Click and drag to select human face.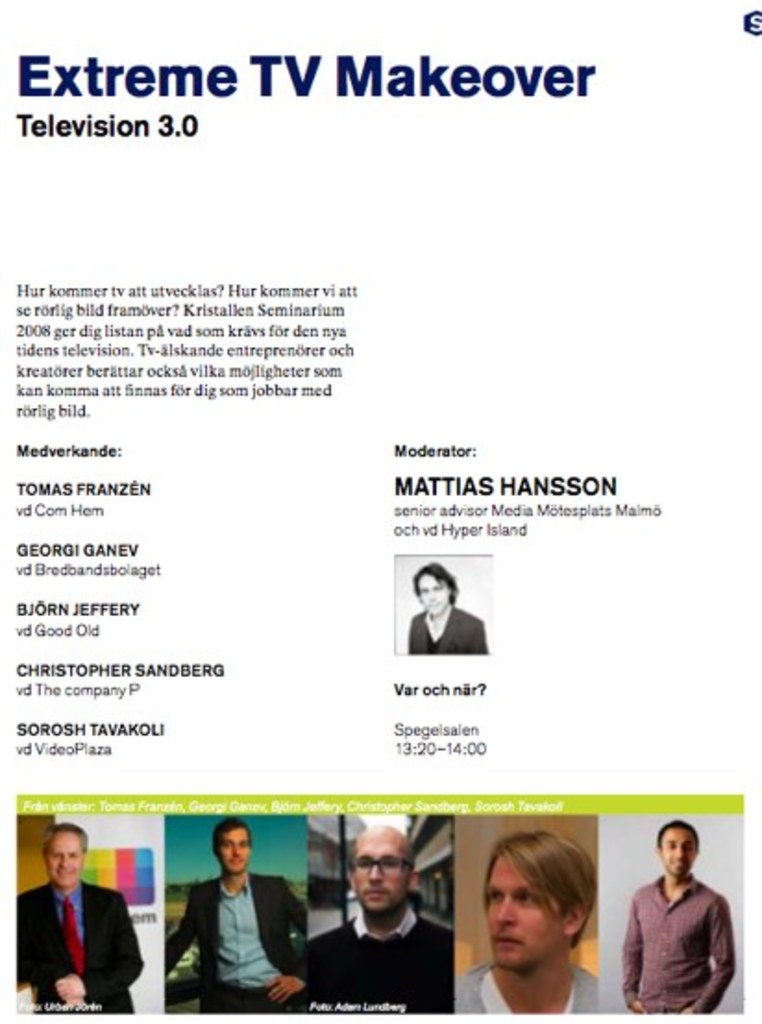
Selection: rect(46, 835, 83, 885).
